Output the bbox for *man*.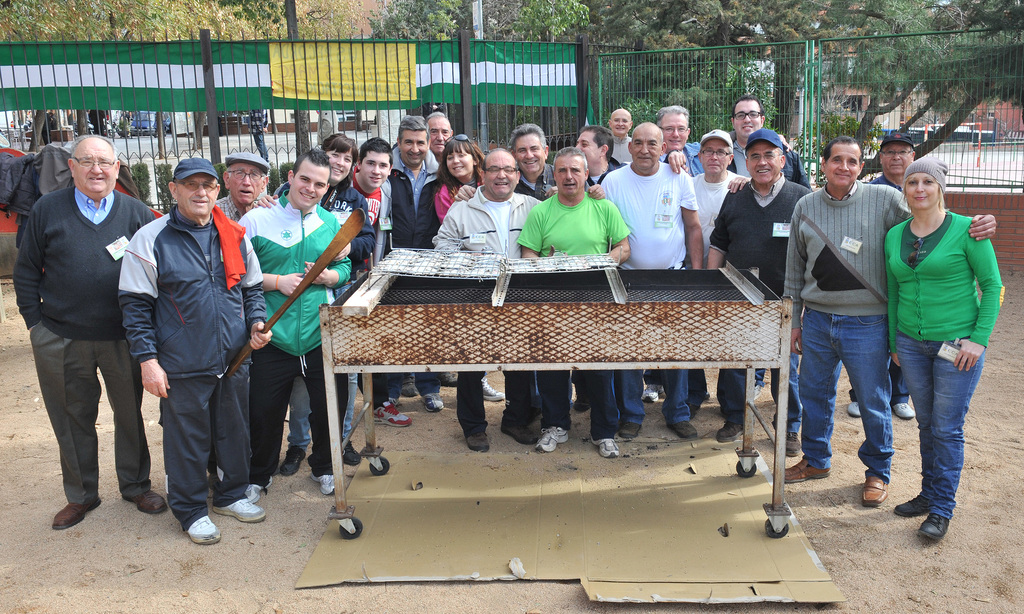
region(728, 99, 808, 188).
